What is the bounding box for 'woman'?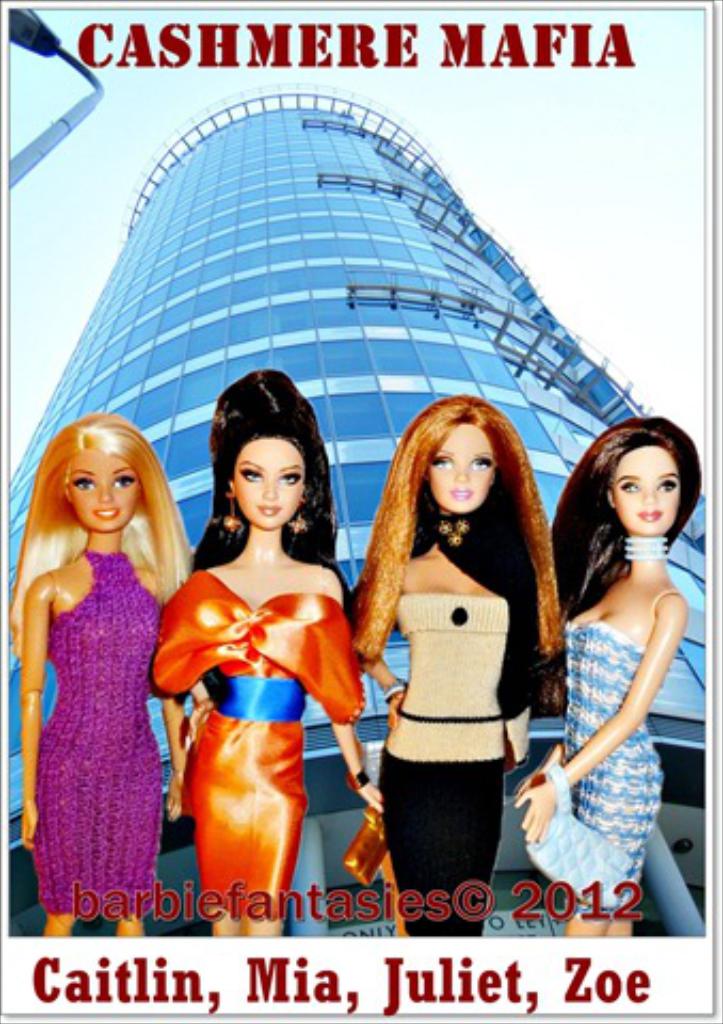
left=343, top=382, right=576, bottom=907.
